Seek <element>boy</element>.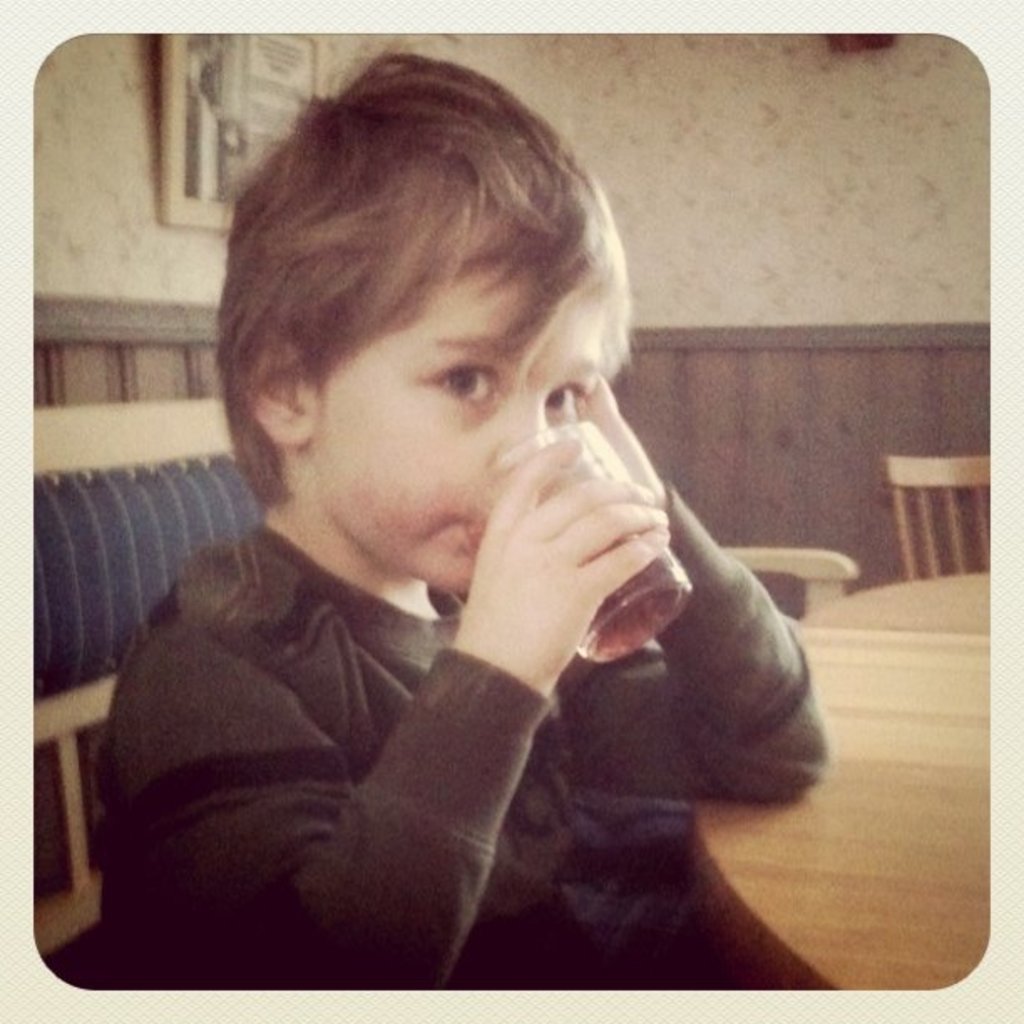
33/49/835/987.
